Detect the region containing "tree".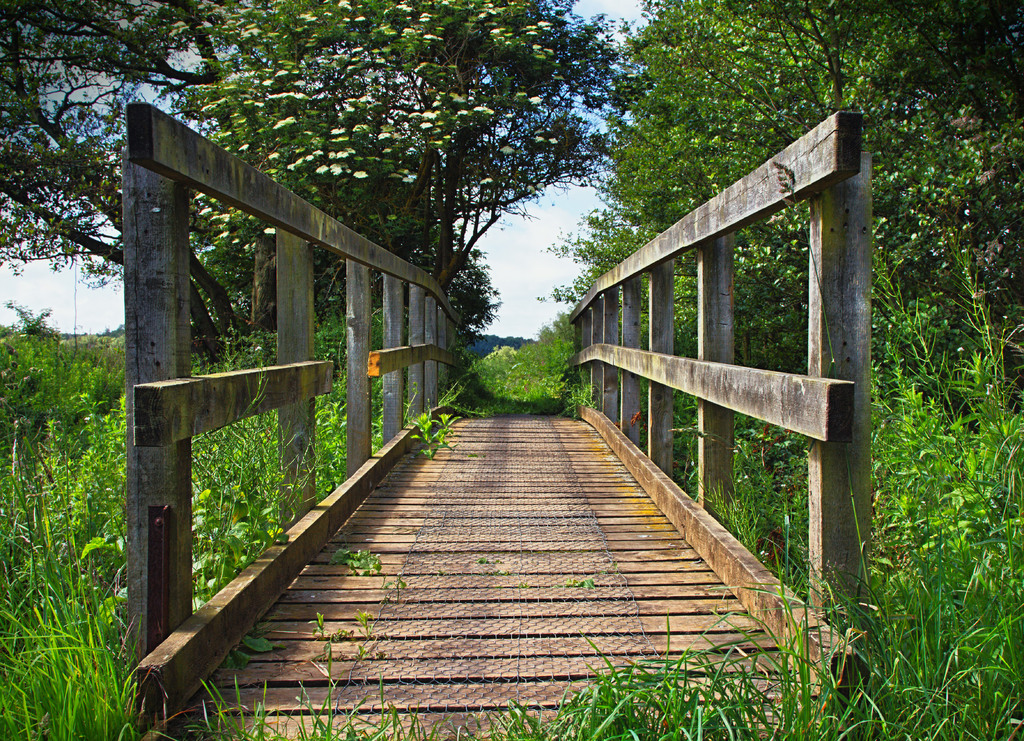
box=[0, 0, 268, 365].
